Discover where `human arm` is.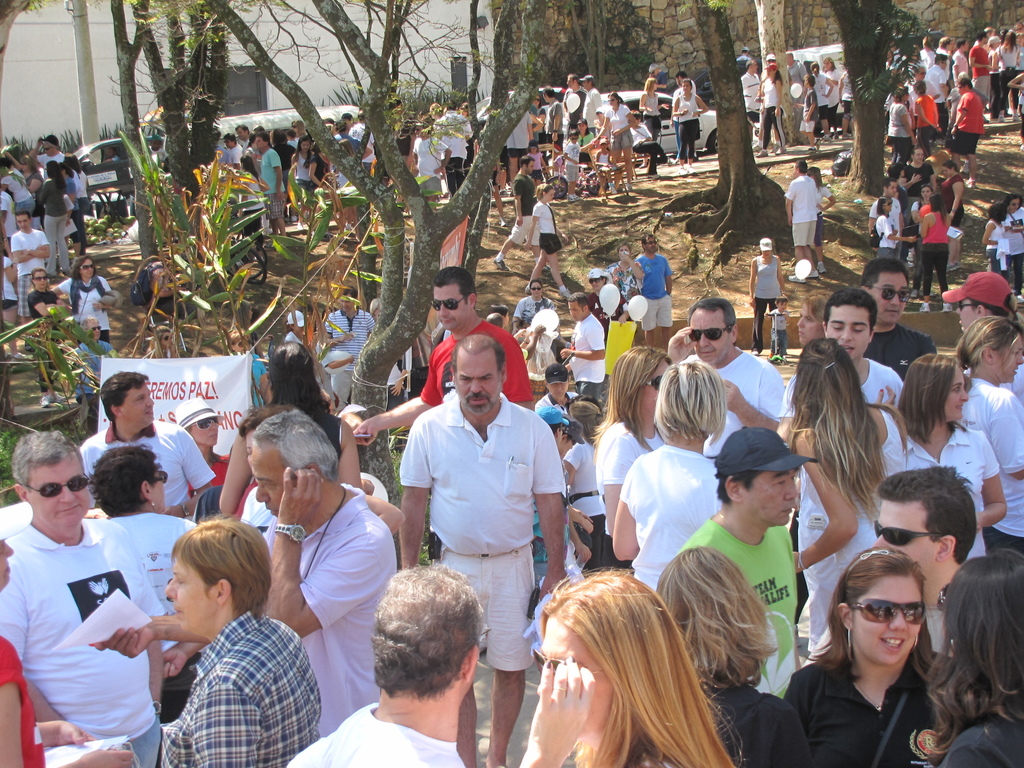
Discovered at l=983, t=388, r=1023, b=482.
